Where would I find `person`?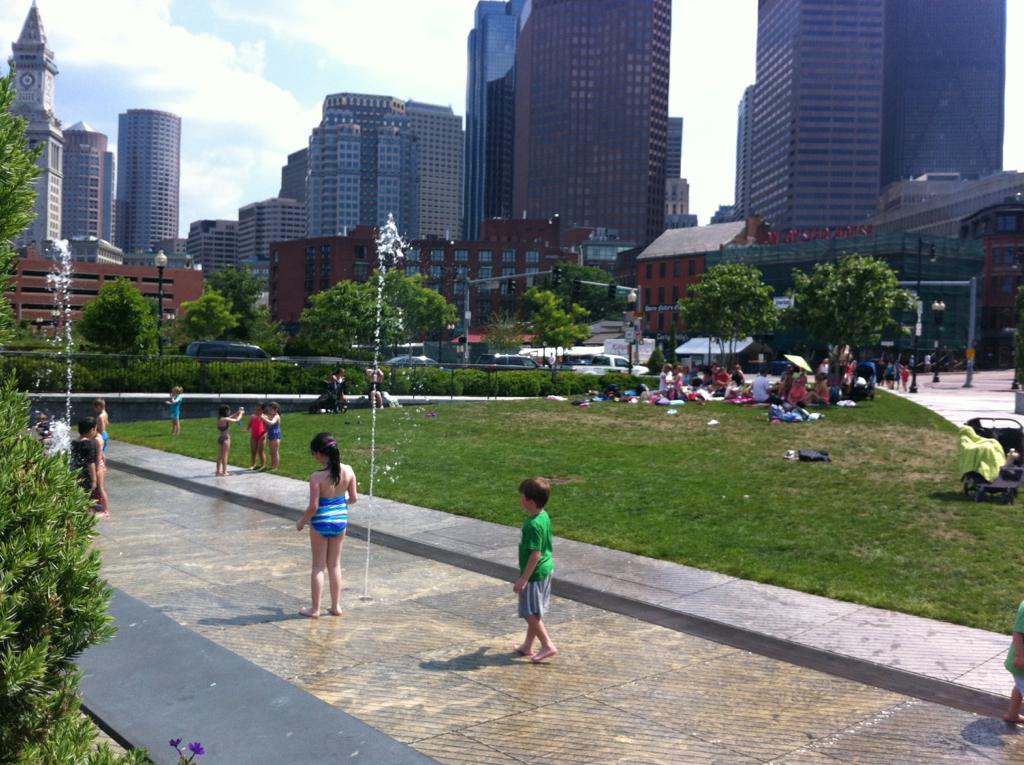
At <box>165,384,183,442</box>.
